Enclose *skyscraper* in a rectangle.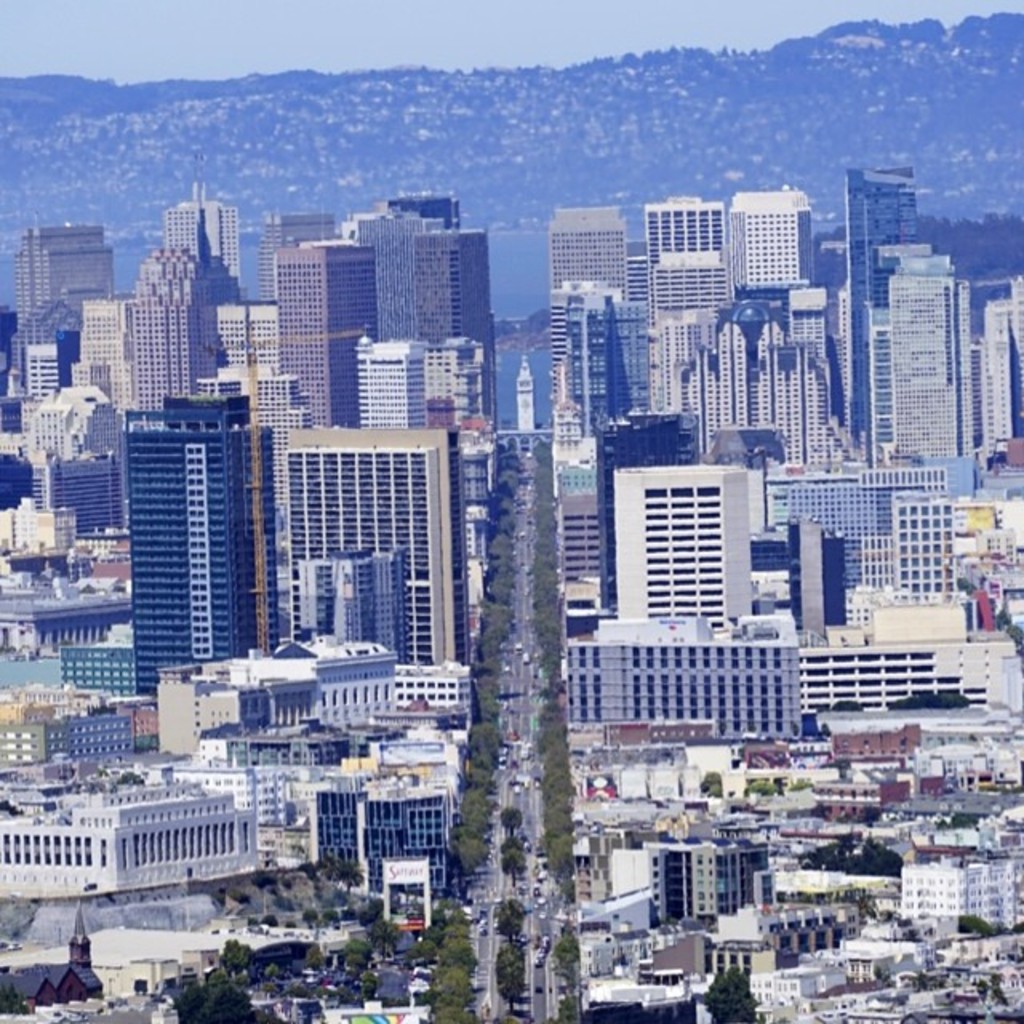
pyautogui.locateOnScreen(267, 430, 462, 648).
